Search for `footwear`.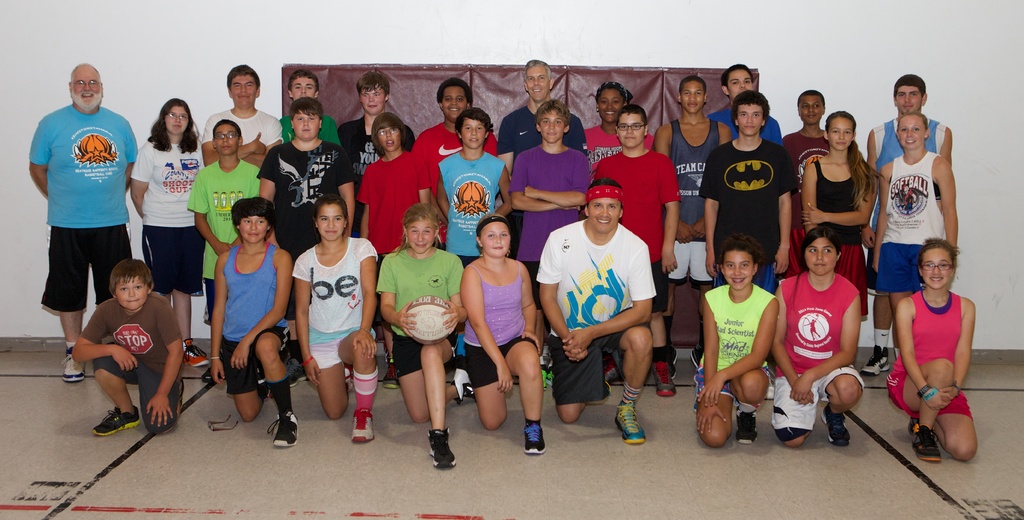
Found at l=734, t=407, r=760, b=446.
